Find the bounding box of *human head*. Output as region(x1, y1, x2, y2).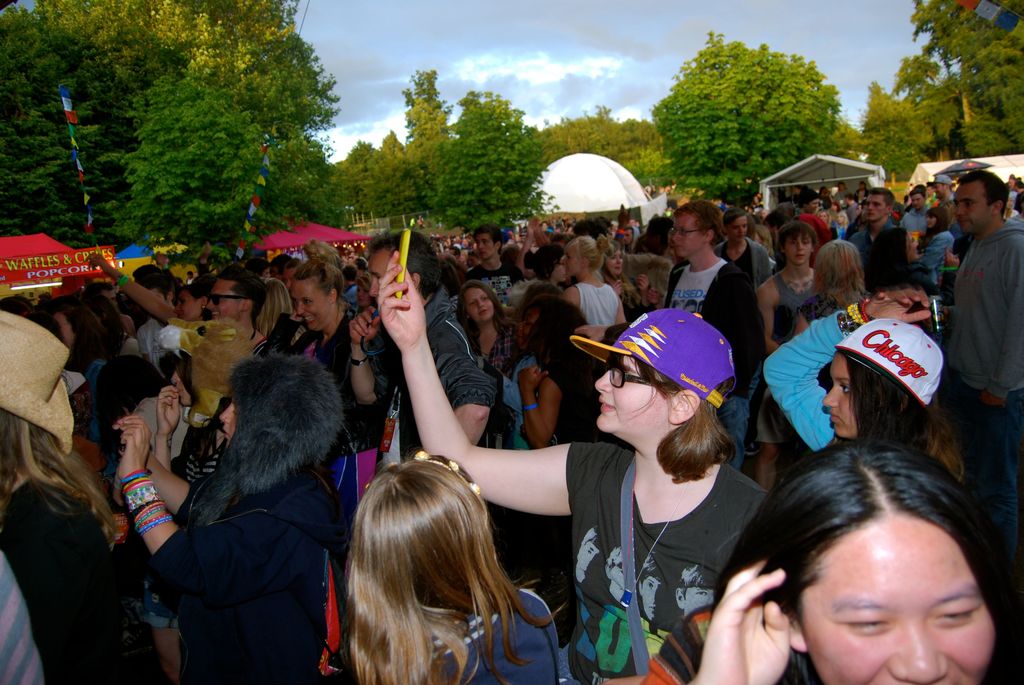
region(353, 454, 501, 617).
